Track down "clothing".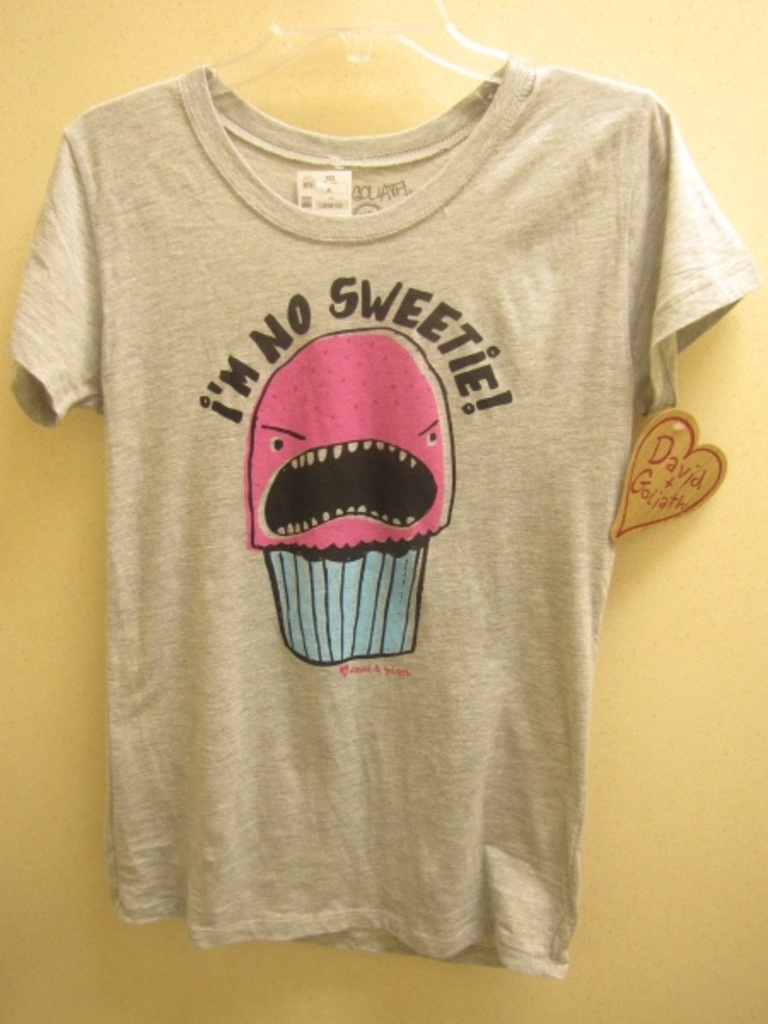
Tracked to (left=84, top=65, right=667, bottom=806).
